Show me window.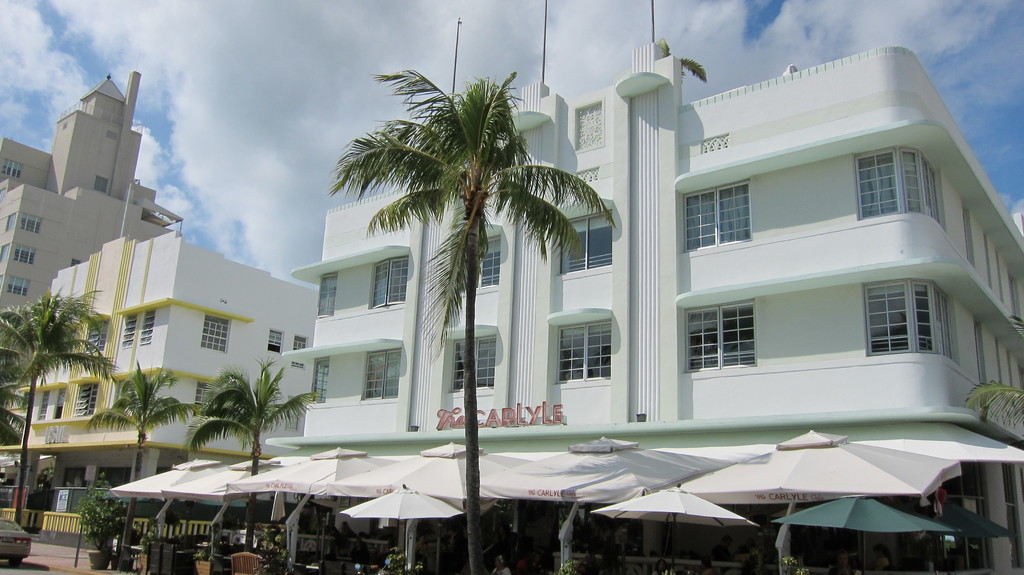
window is here: (307,352,339,410).
